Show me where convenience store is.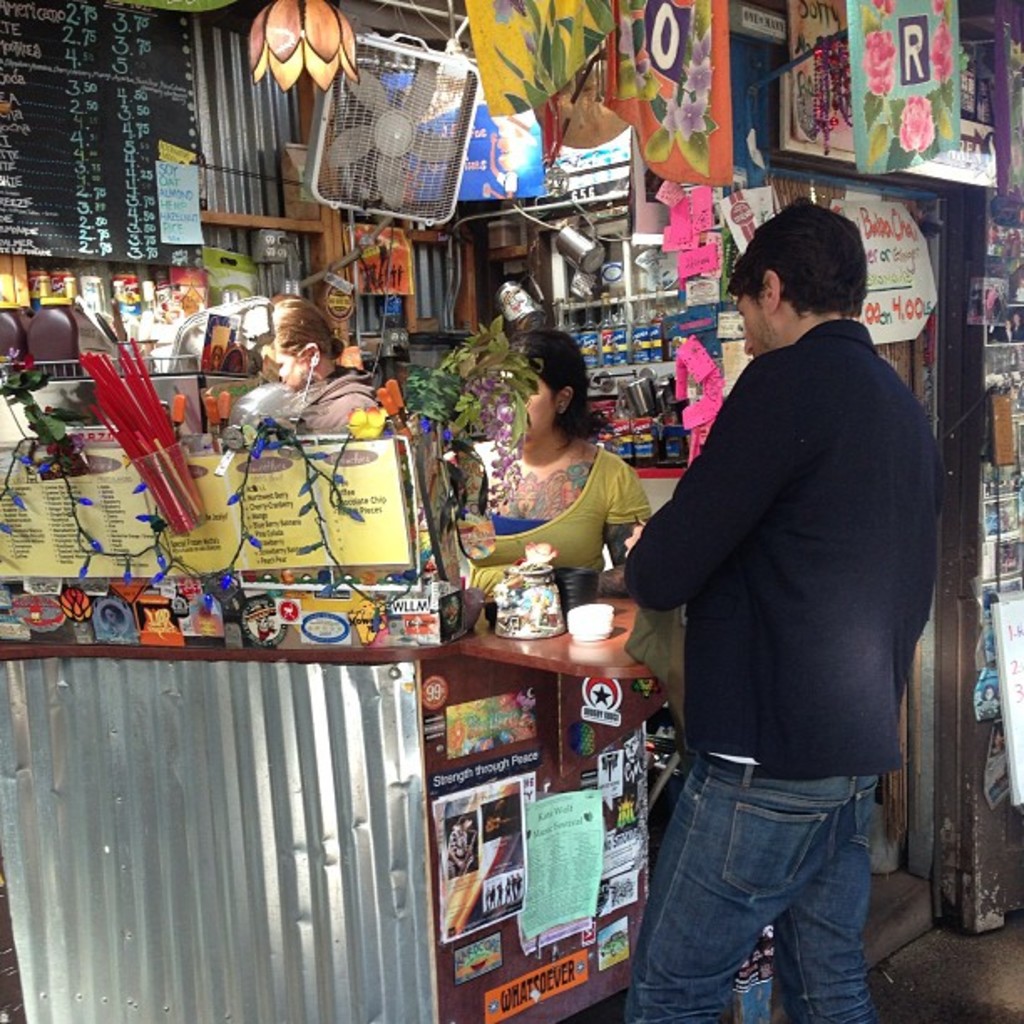
convenience store is at 28, 0, 1023, 1007.
